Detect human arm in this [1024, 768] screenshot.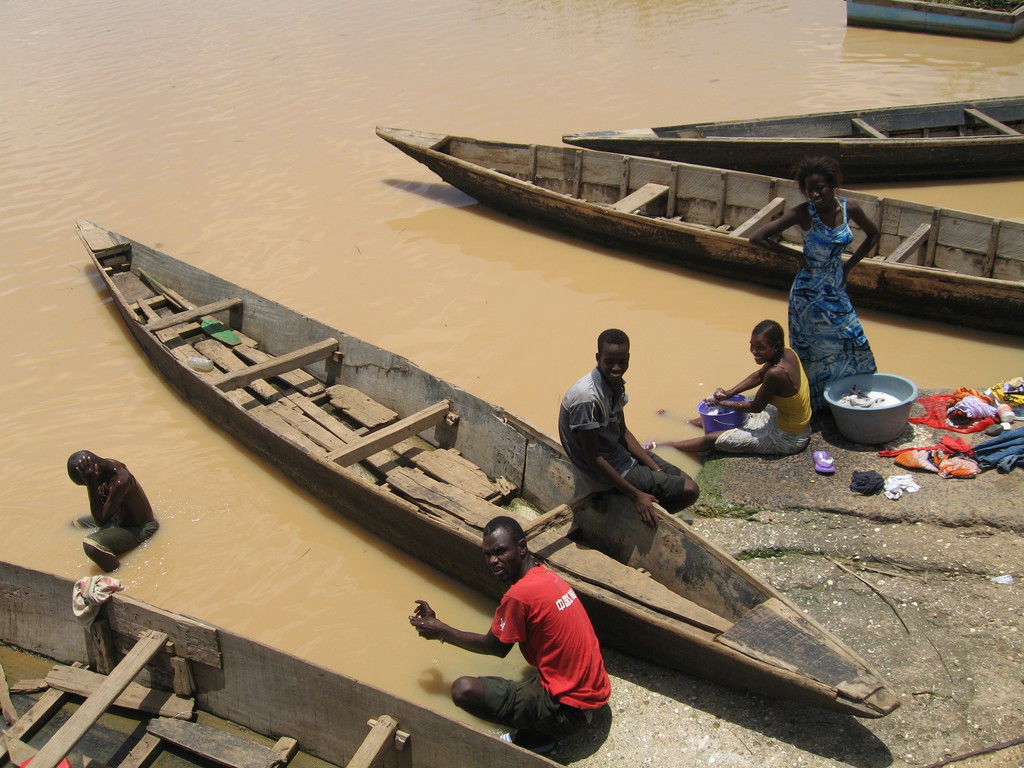
Detection: bbox=(843, 196, 885, 281).
